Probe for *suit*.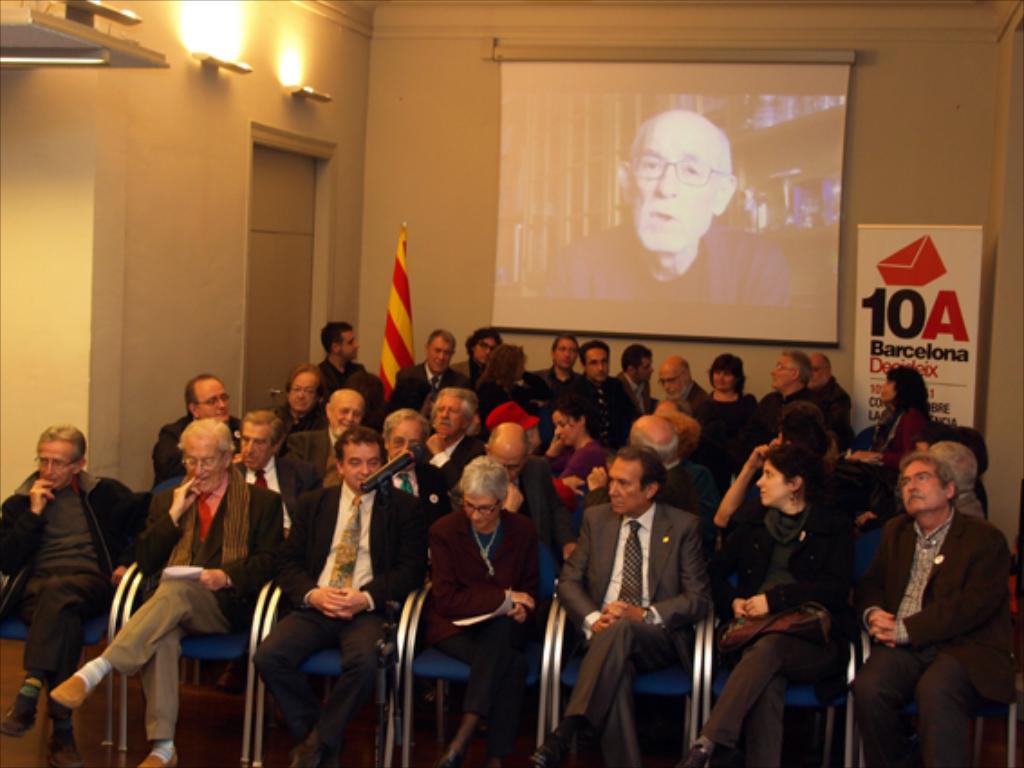
Probe result: region(710, 502, 849, 701).
